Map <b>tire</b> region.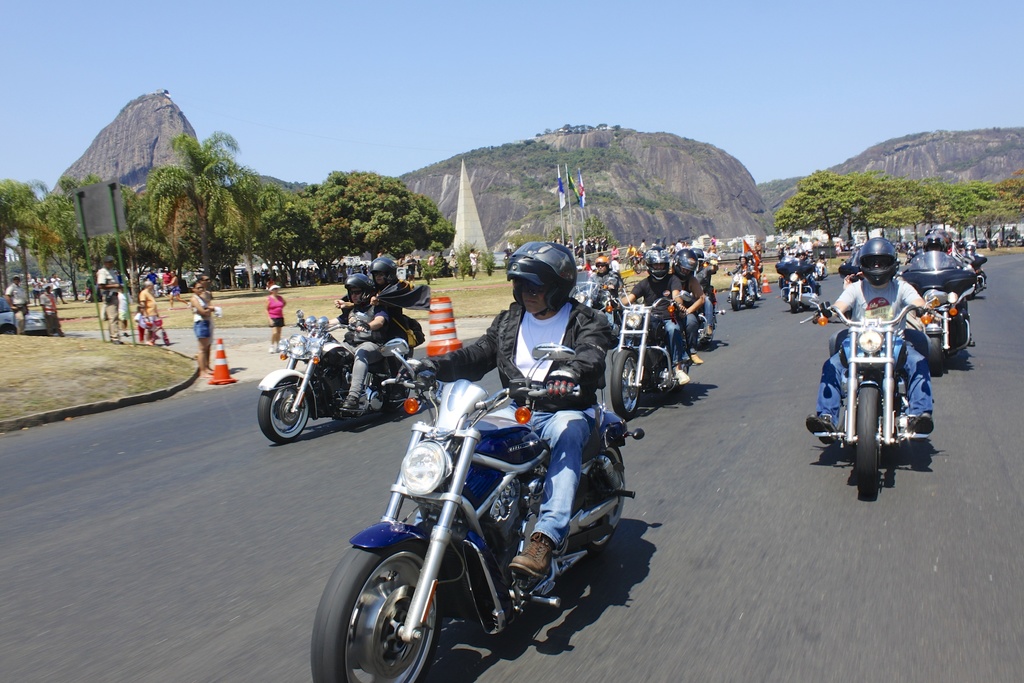
Mapped to {"left": 732, "top": 290, "right": 741, "bottom": 310}.
